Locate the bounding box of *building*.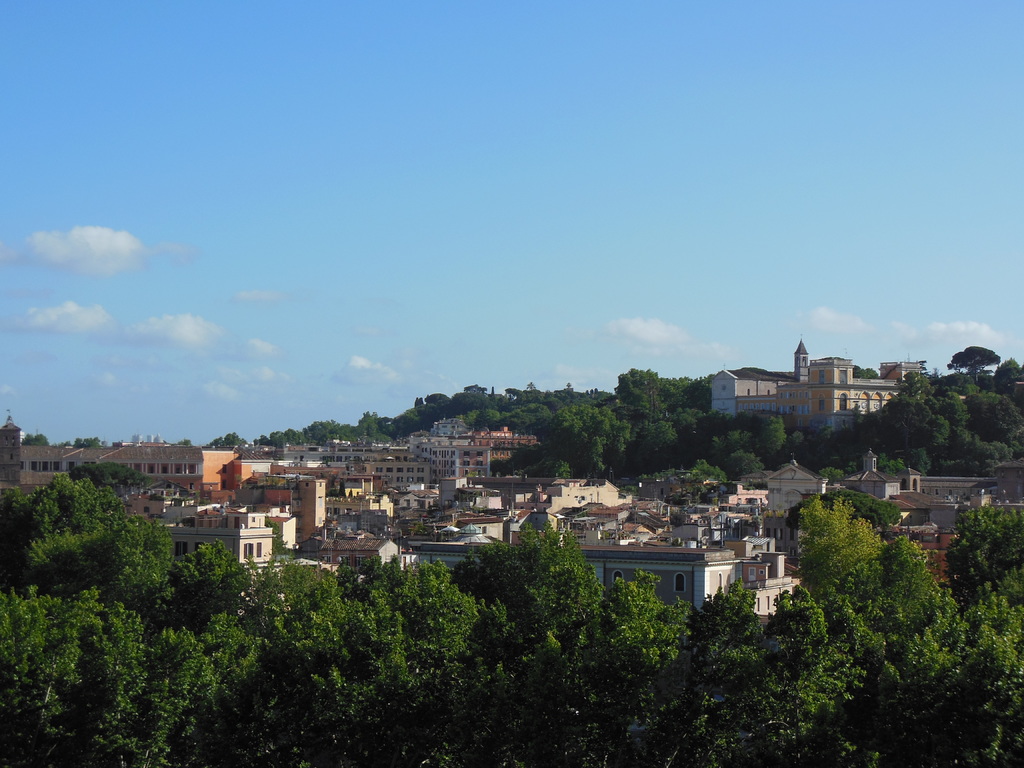
Bounding box: bbox=(410, 447, 492, 486).
